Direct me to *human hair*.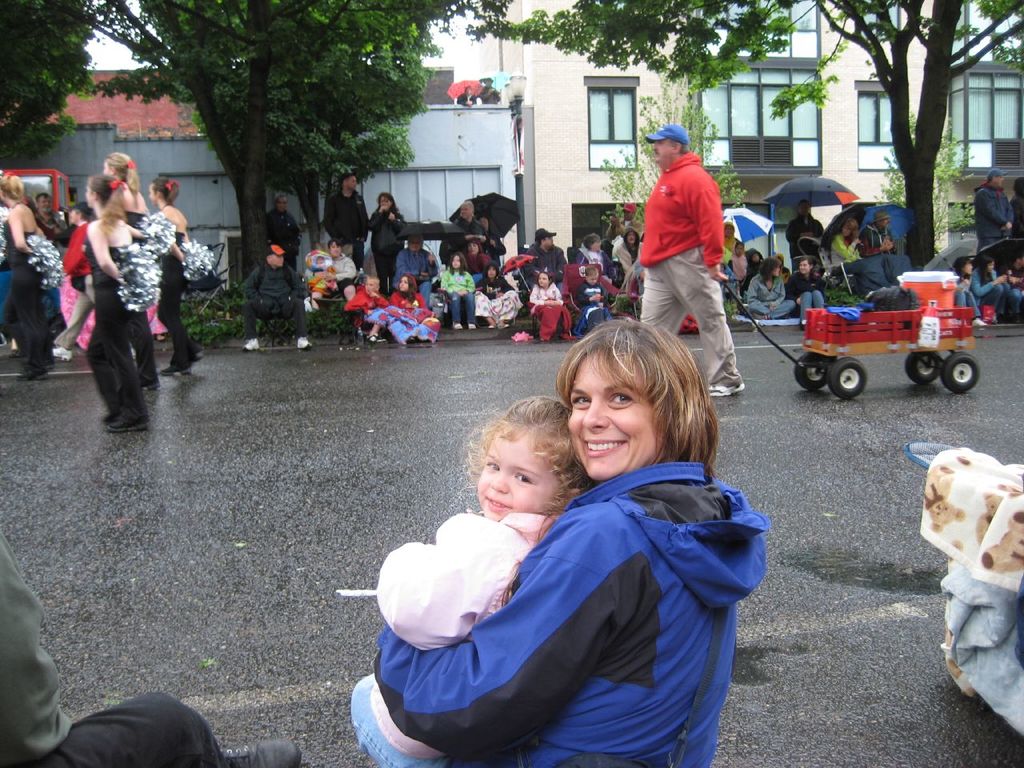
Direction: {"left": 586, "top": 266, "right": 601, "bottom": 275}.
